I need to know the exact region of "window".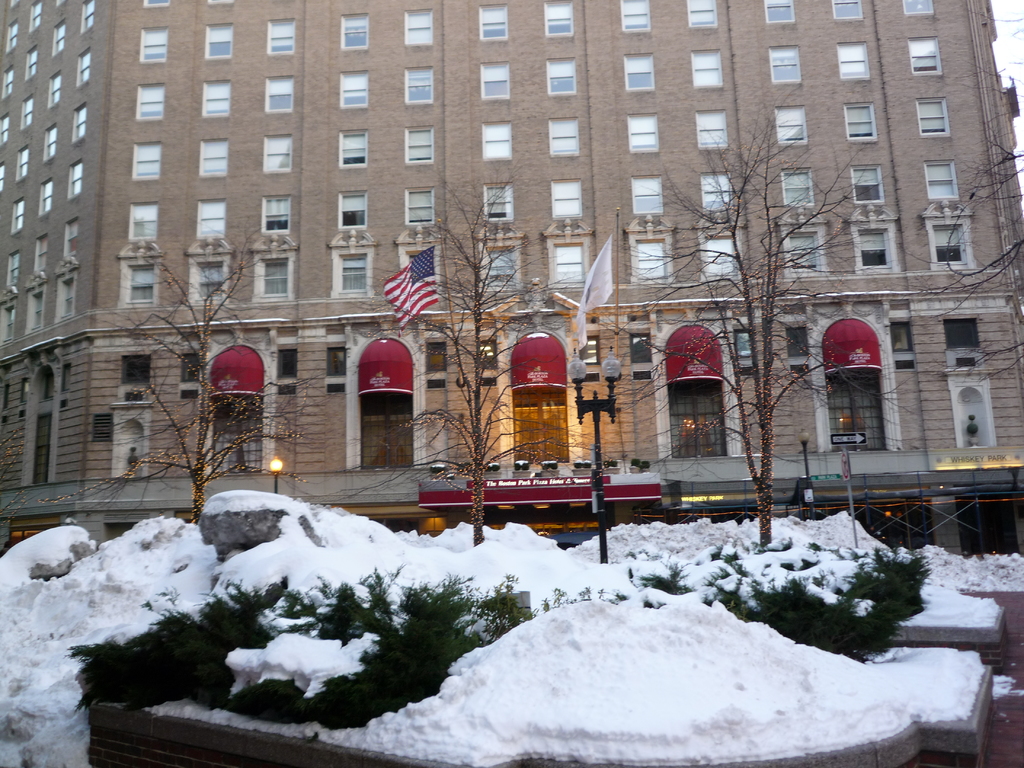
Region: select_region(12, 198, 28, 234).
